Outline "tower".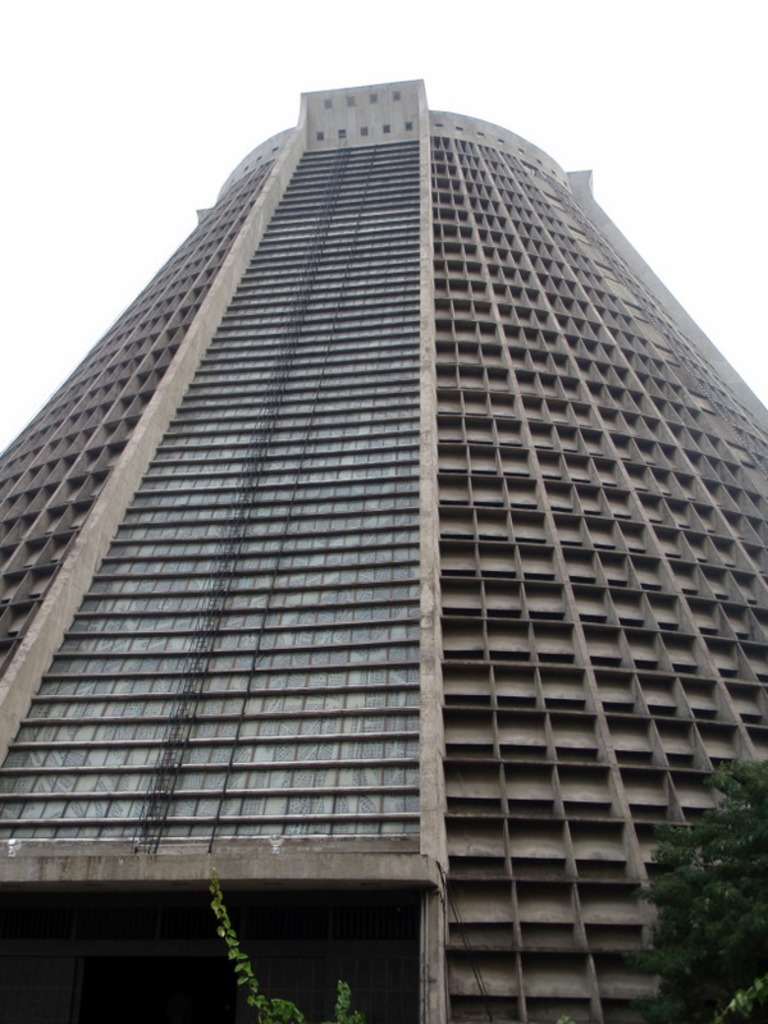
Outline: BBox(0, 78, 767, 1023).
